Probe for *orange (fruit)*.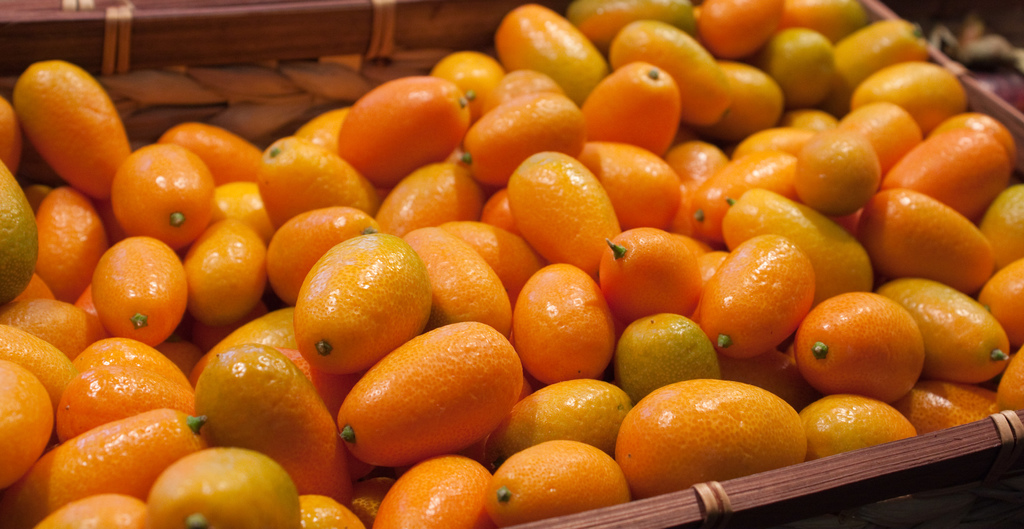
Probe result: (522,271,605,389).
